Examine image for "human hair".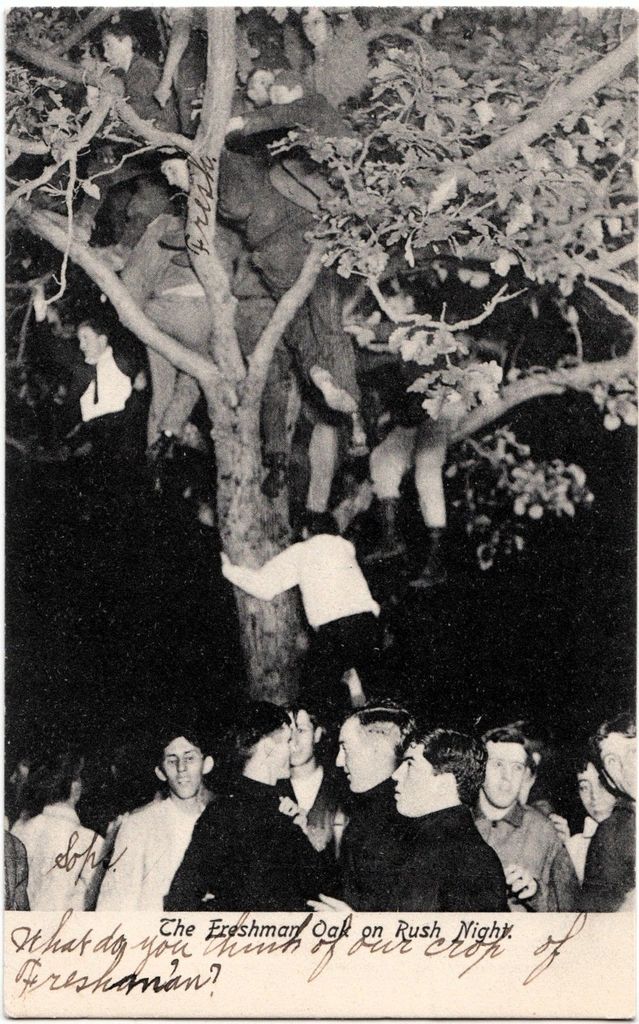
Examination result: box=[287, 694, 320, 729].
